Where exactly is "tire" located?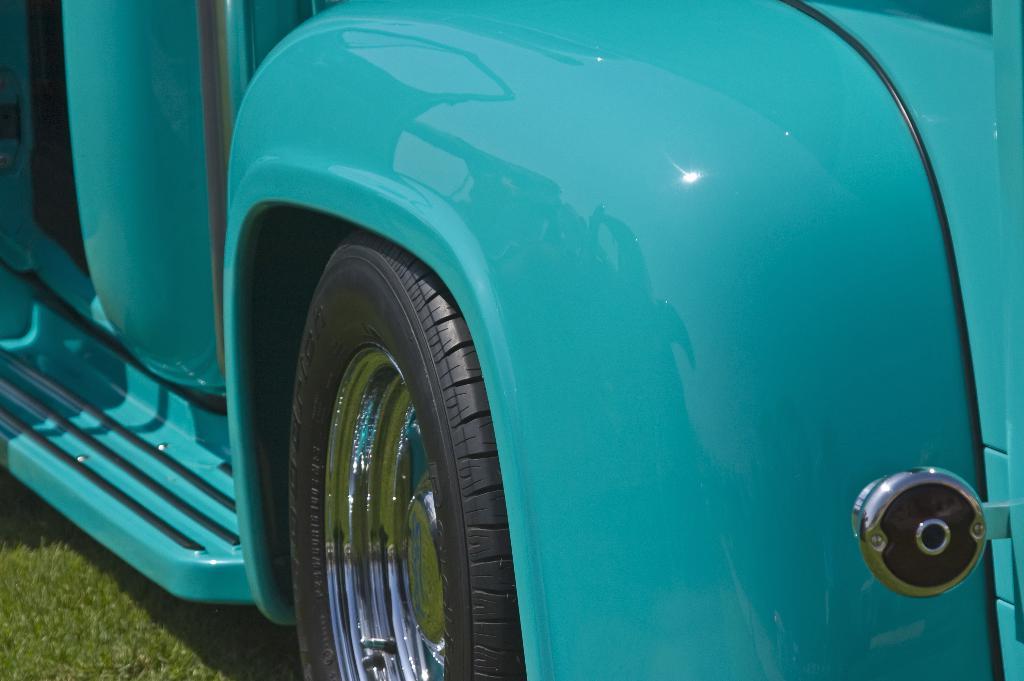
Its bounding box is l=278, t=250, r=519, b=680.
